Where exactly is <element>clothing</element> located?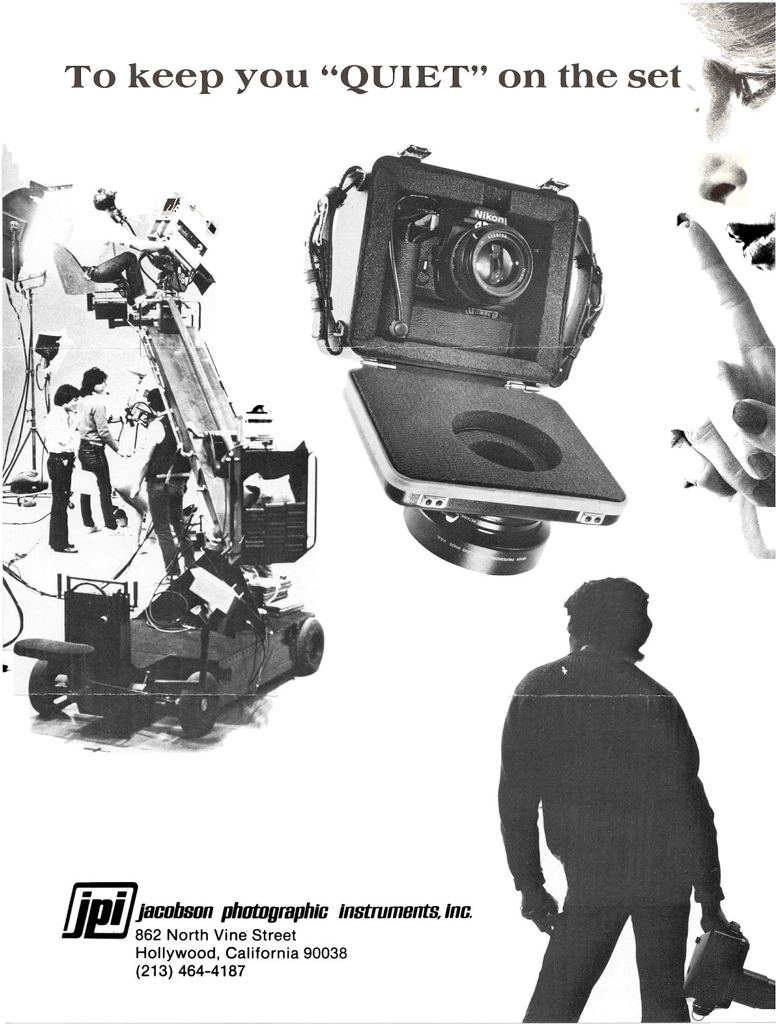
Its bounding box is x1=73, y1=396, x2=118, y2=529.
